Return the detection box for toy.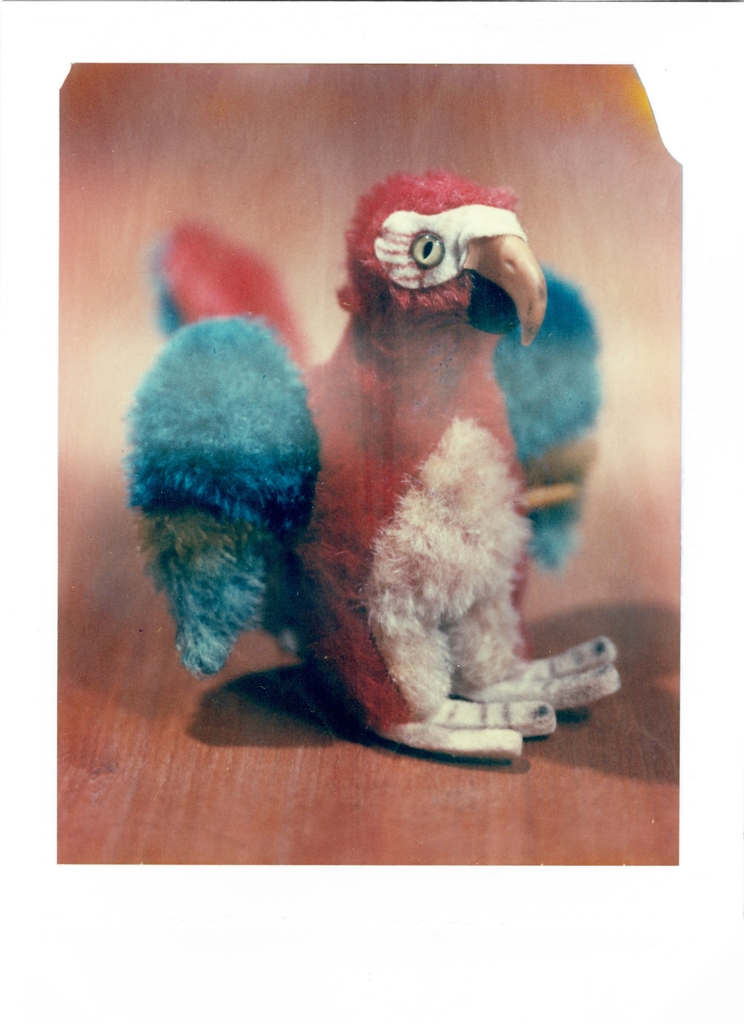
[179, 163, 569, 777].
